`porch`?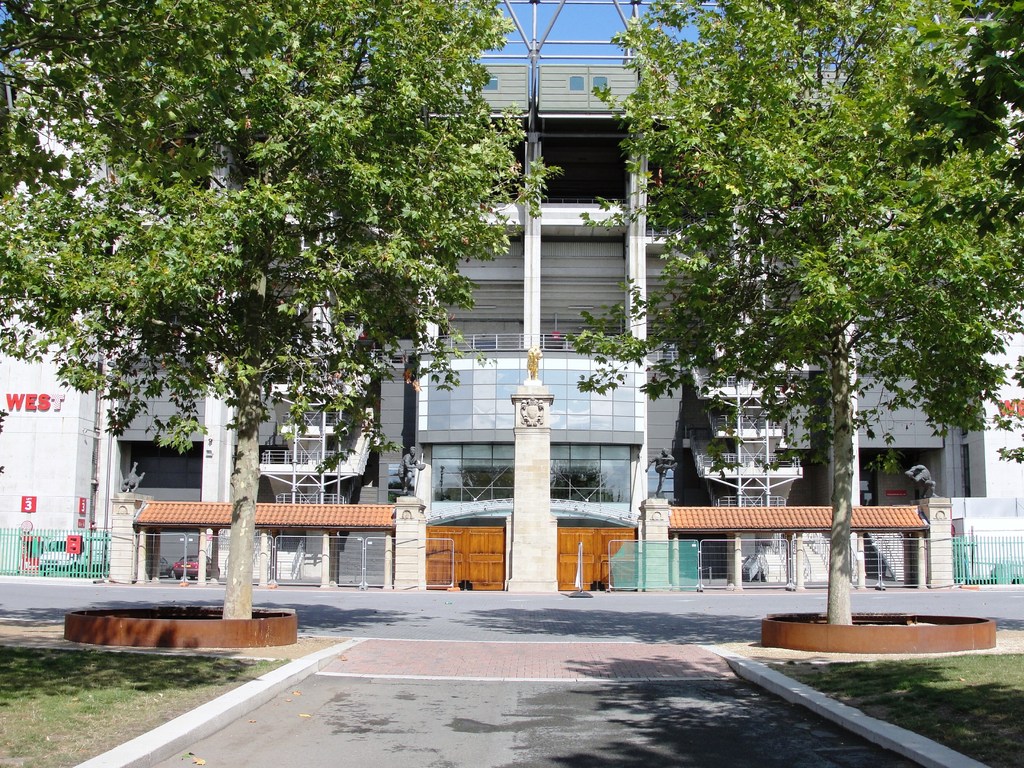
l=713, t=417, r=782, b=436
